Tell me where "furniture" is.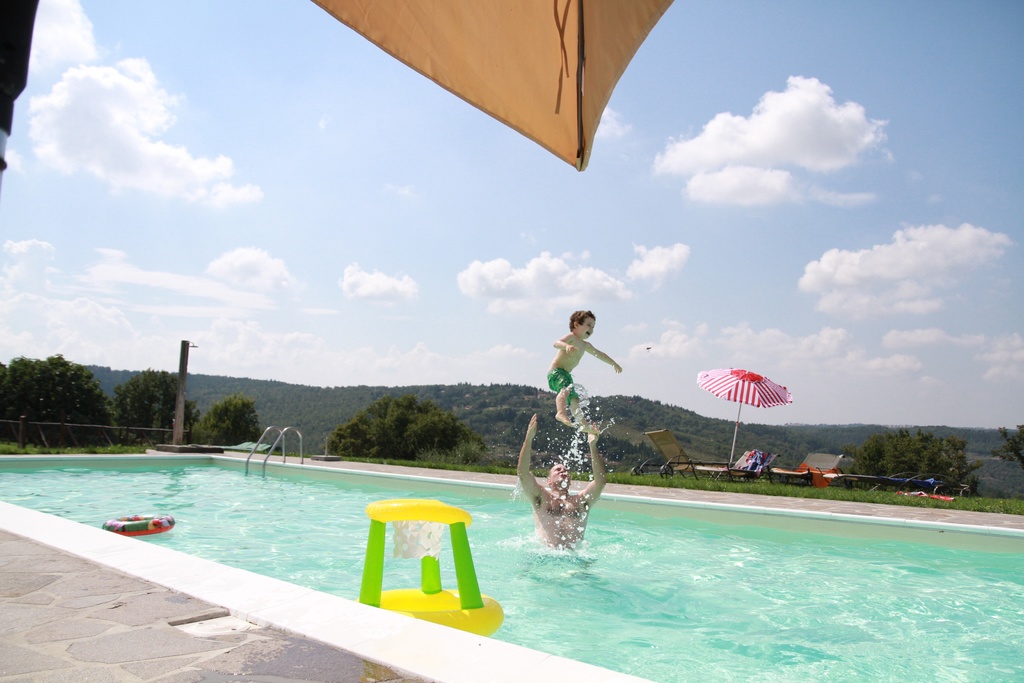
"furniture" is at 819 474 968 496.
